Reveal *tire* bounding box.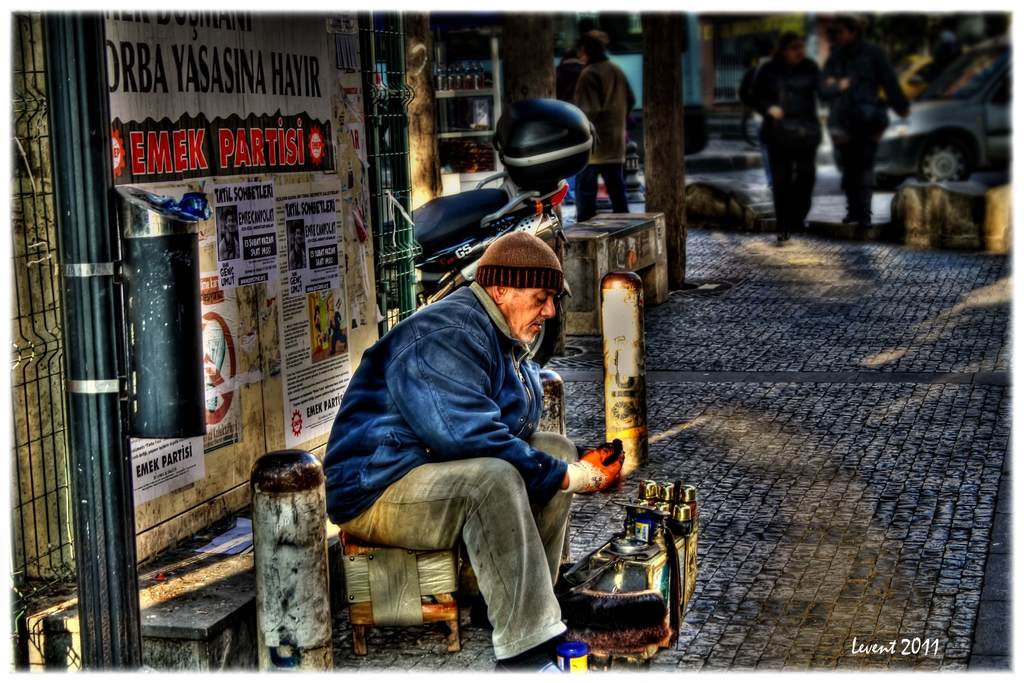
Revealed: <box>915,134,975,185</box>.
